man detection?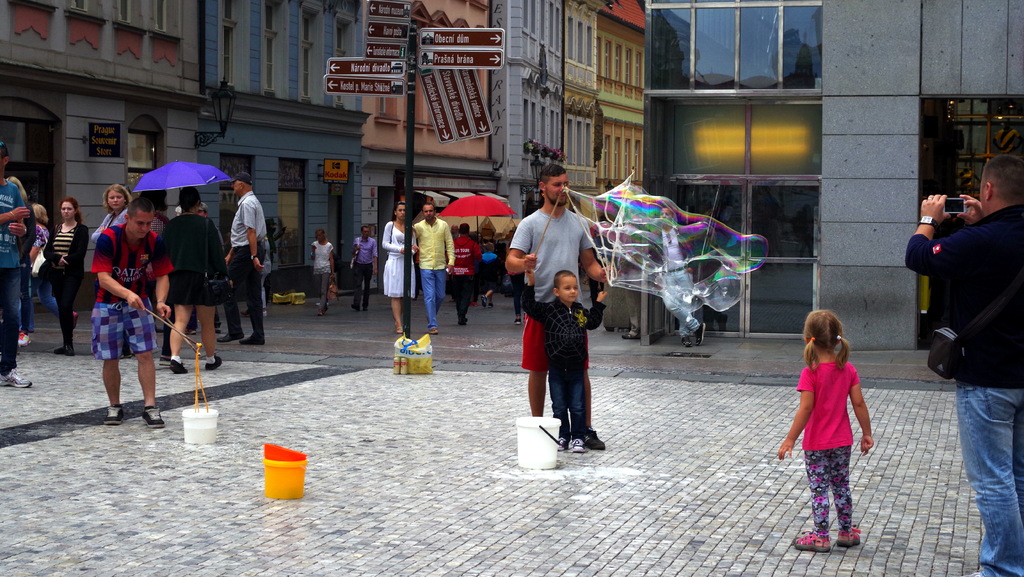
222,174,263,345
